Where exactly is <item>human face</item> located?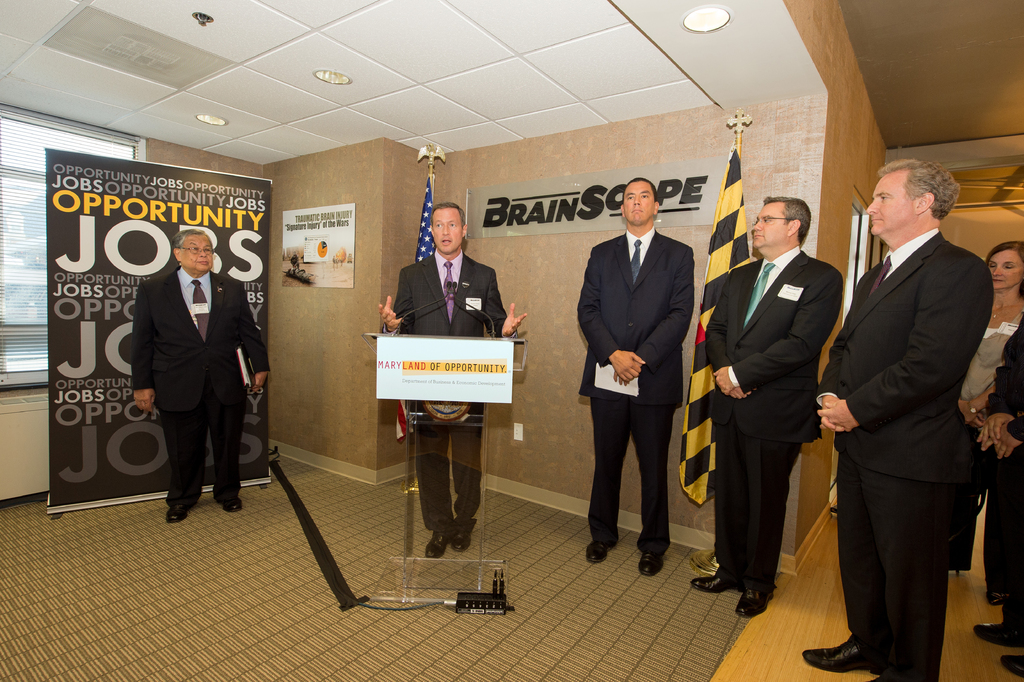
Its bounding box is (x1=624, y1=176, x2=662, y2=222).
